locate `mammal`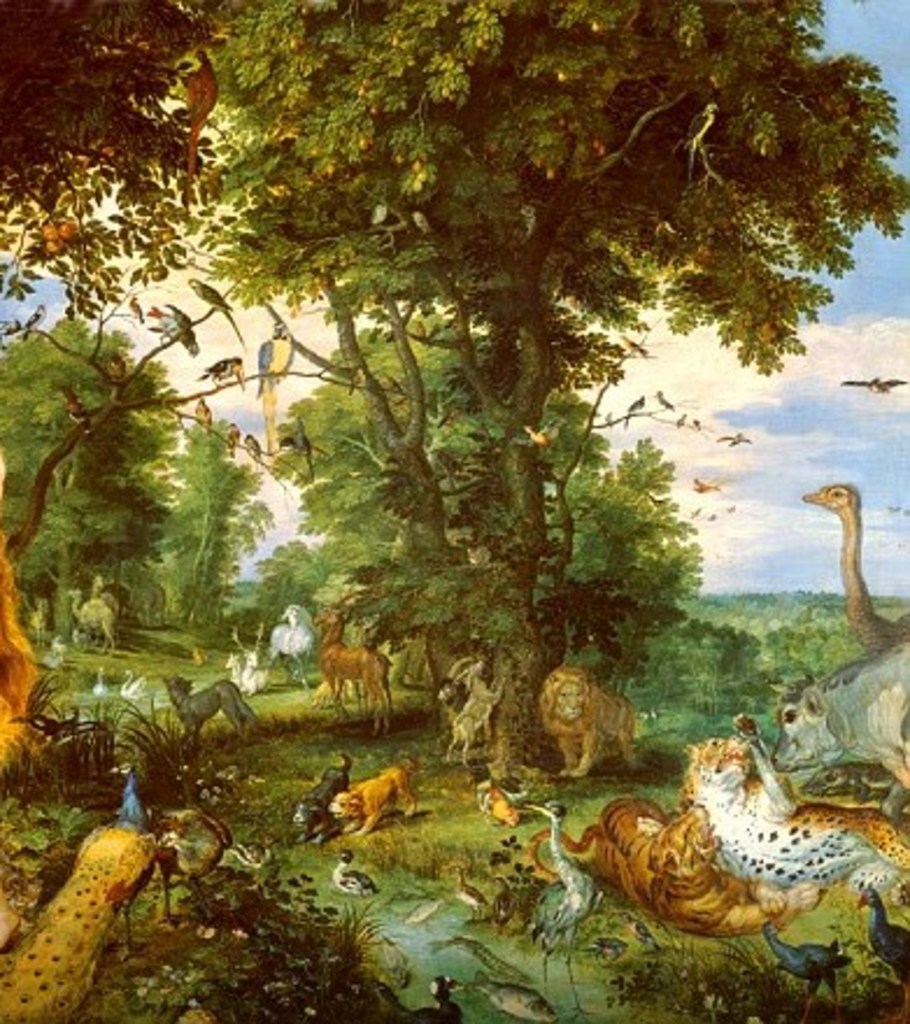
[766,638,908,794]
